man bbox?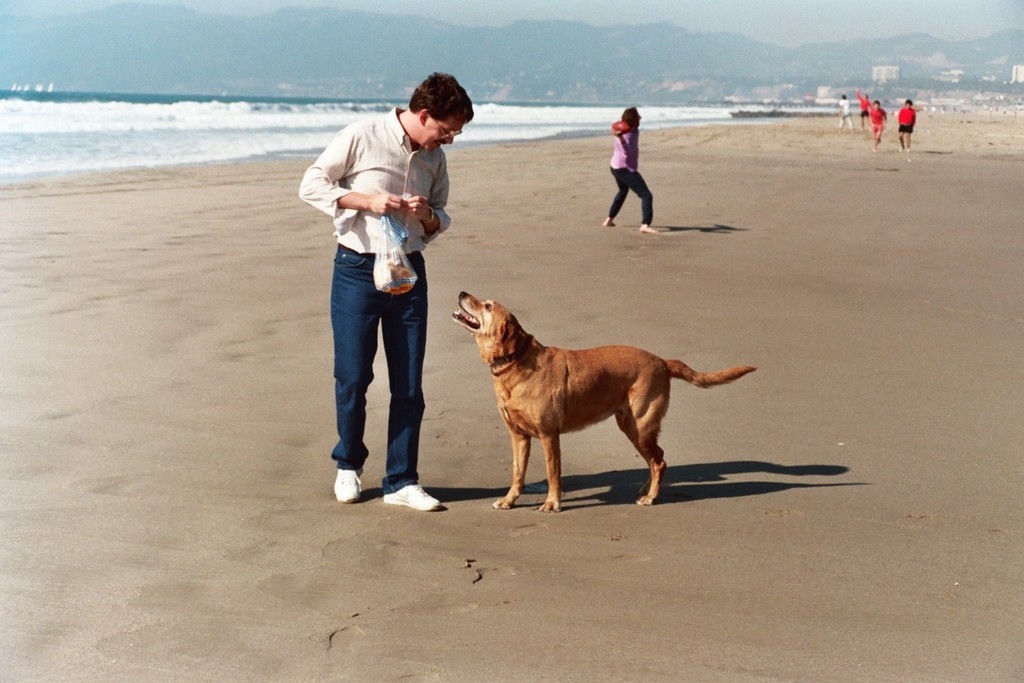
838:92:855:133
